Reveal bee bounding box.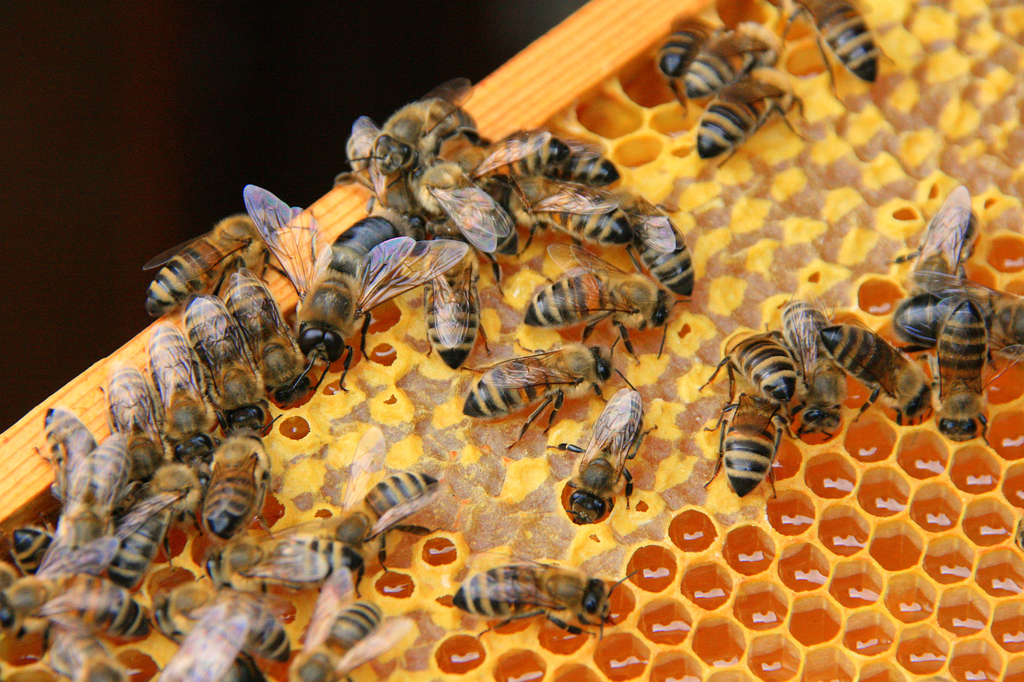
Revealed: region(687, 315, 824, 425).
